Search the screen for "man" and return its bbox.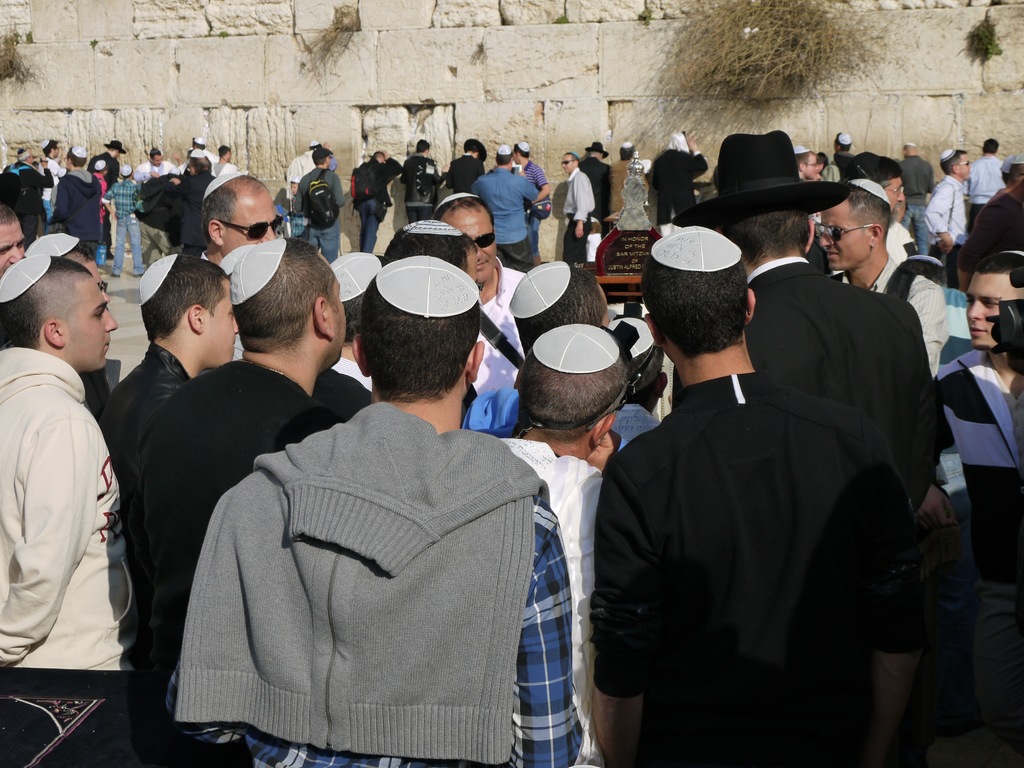
Found: [984, 174, 1023, 256].
